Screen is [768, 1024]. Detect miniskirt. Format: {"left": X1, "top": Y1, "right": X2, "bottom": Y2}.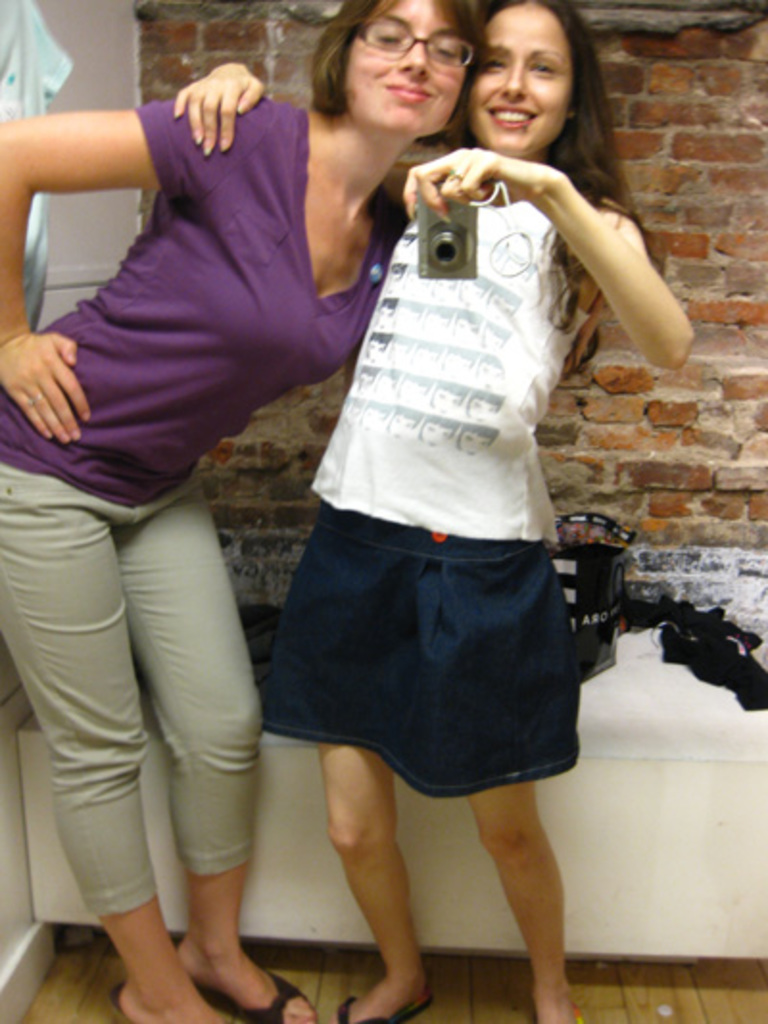
{"left": 259, "top": 503, "right": 584, "bottom": 805}.
